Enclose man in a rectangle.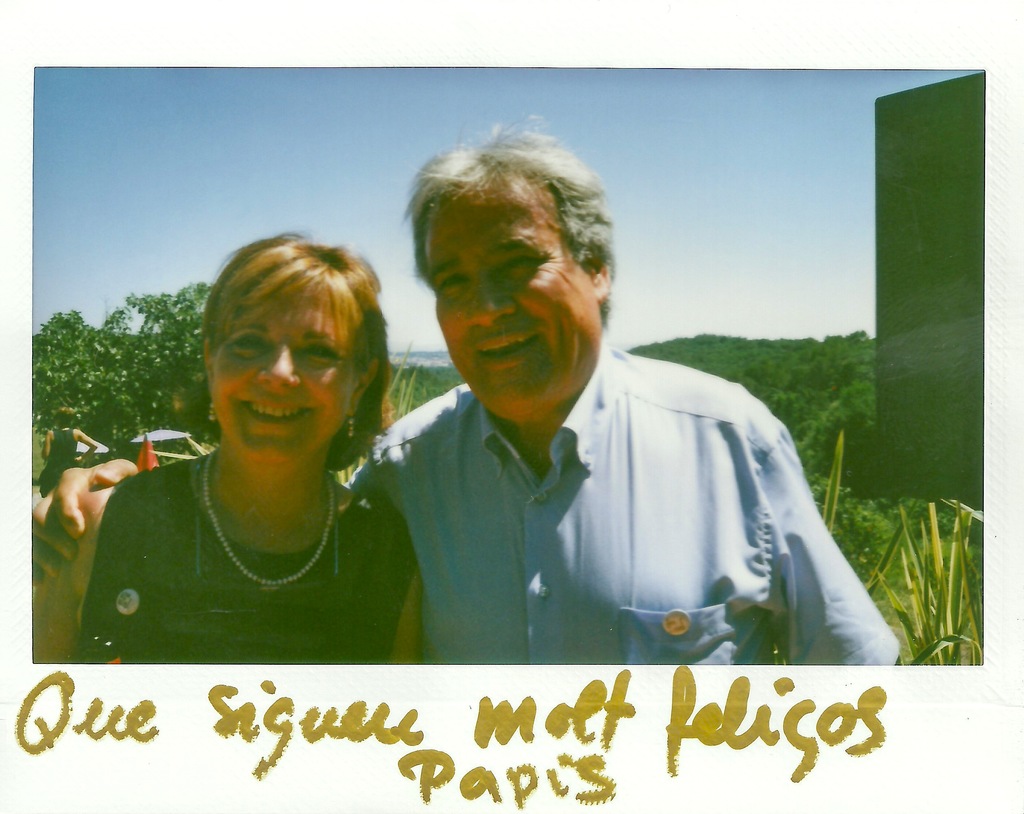
31:120:900:665.
